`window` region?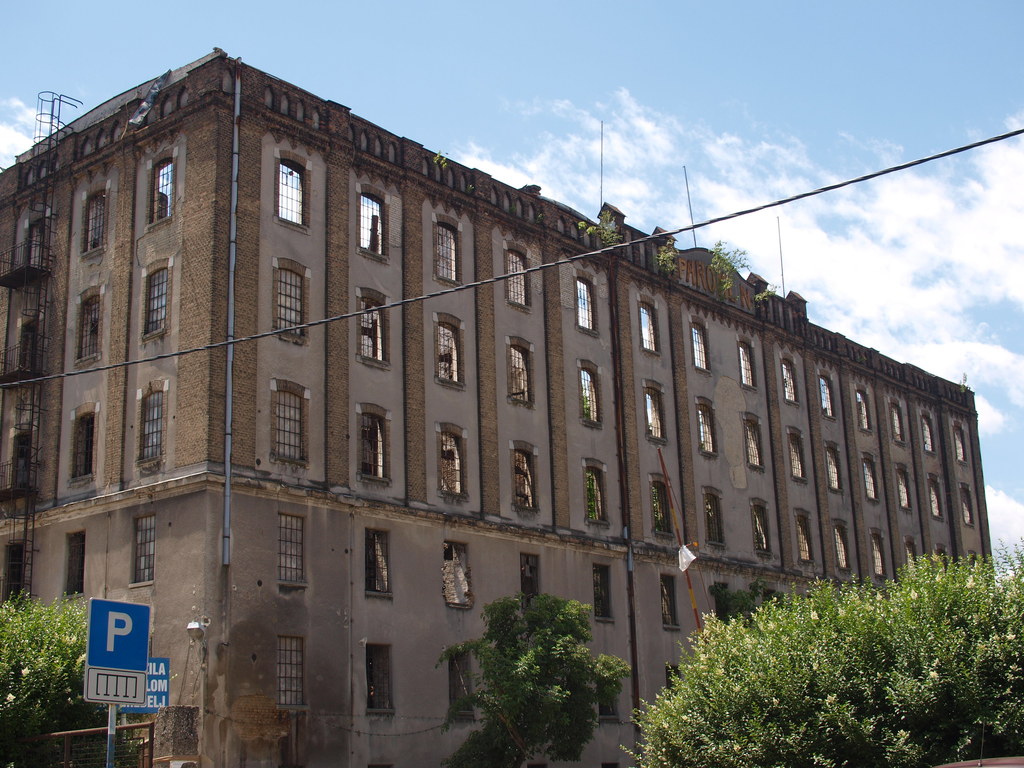
pyautogui.locateOnScreen(873, 526, 887, 573)
